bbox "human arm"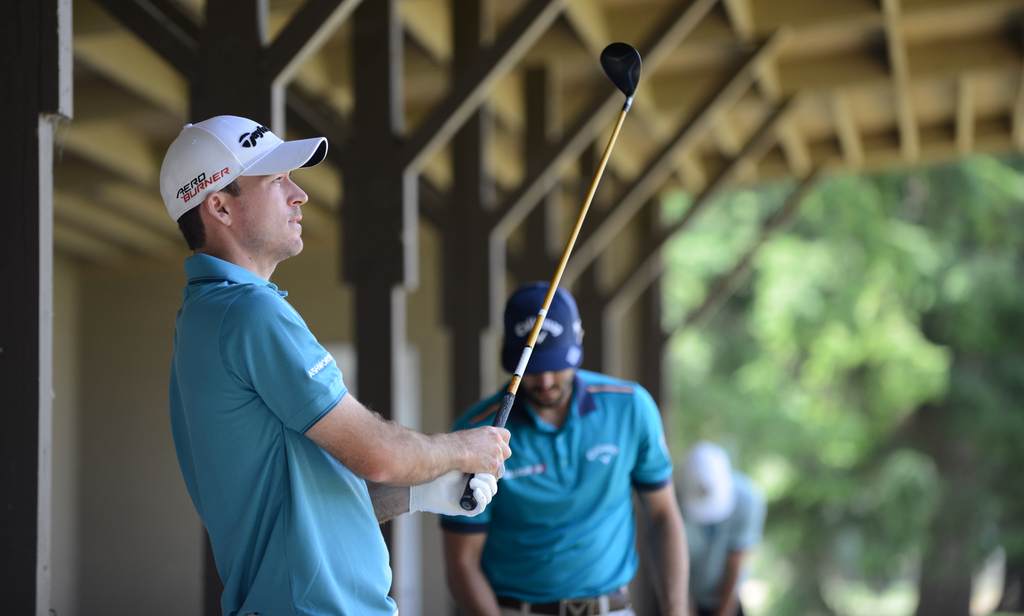
627 424 700 615
